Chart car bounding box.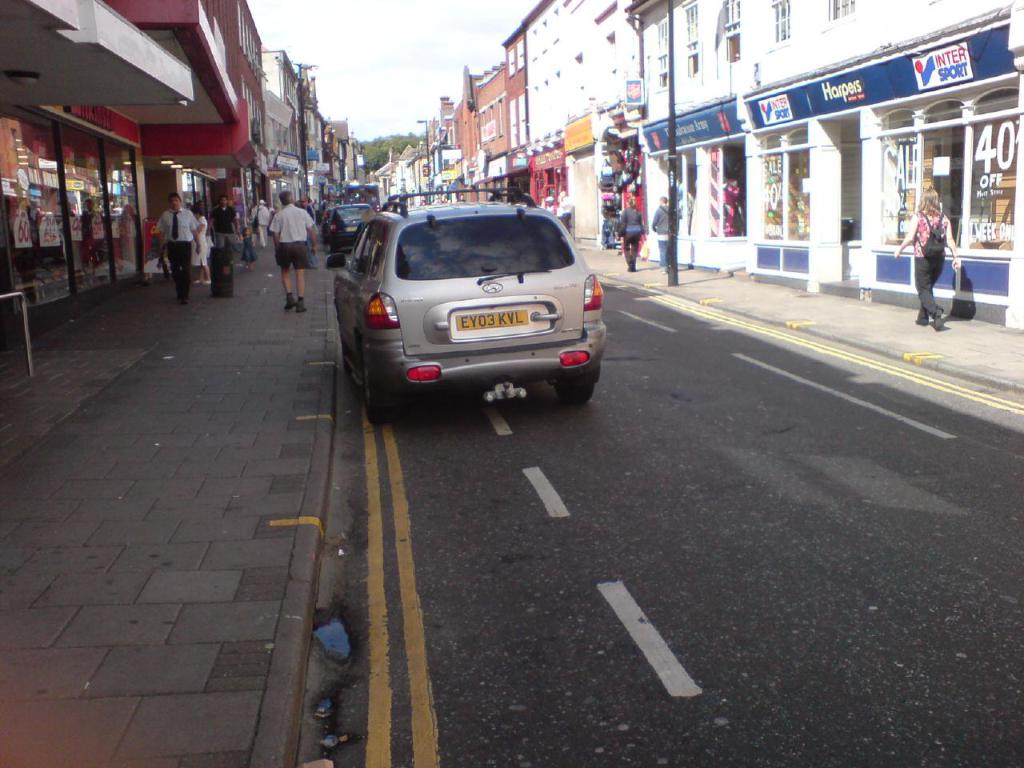
Charted: crop(317, 206, 338, 233).
